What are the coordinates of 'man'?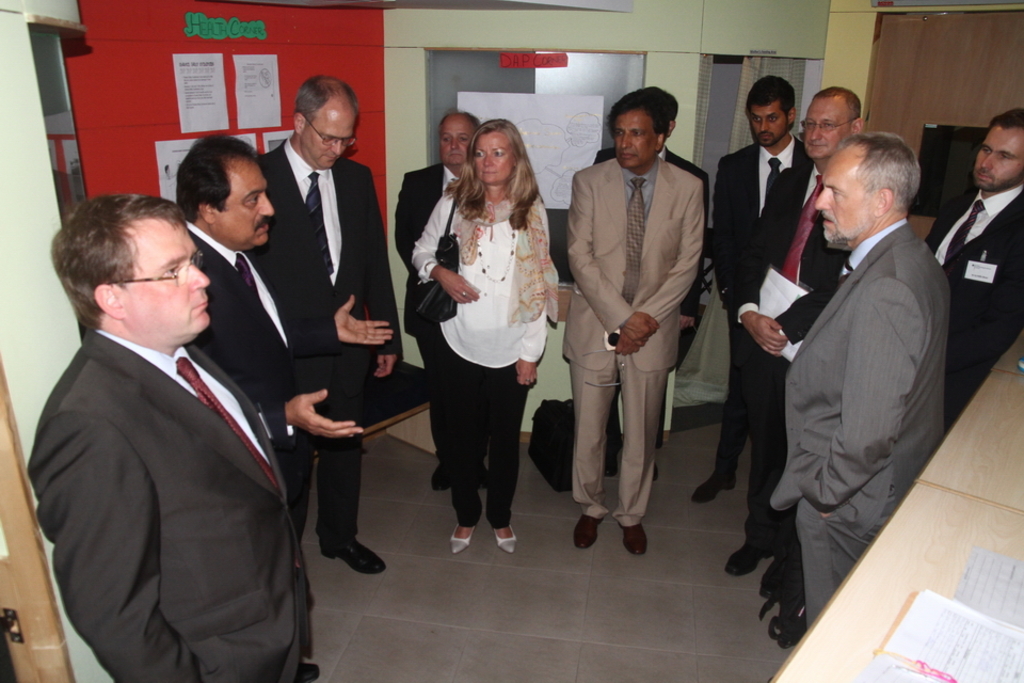
bbox(253, 72, 406, 573).
